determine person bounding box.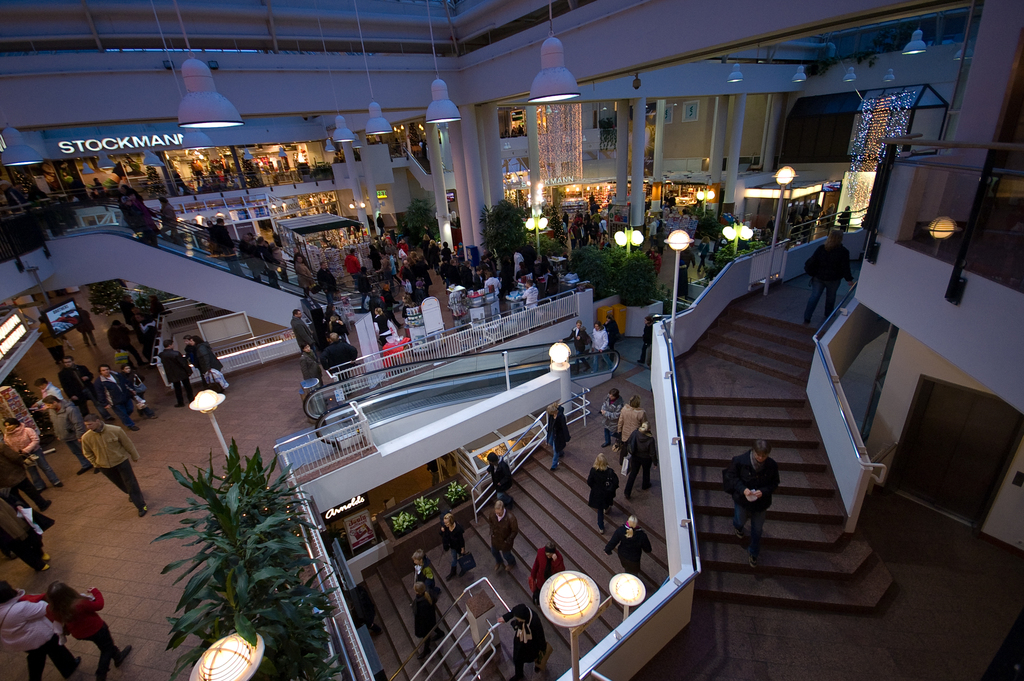
Determined: <region>0, 576, 84, 680</region>.
